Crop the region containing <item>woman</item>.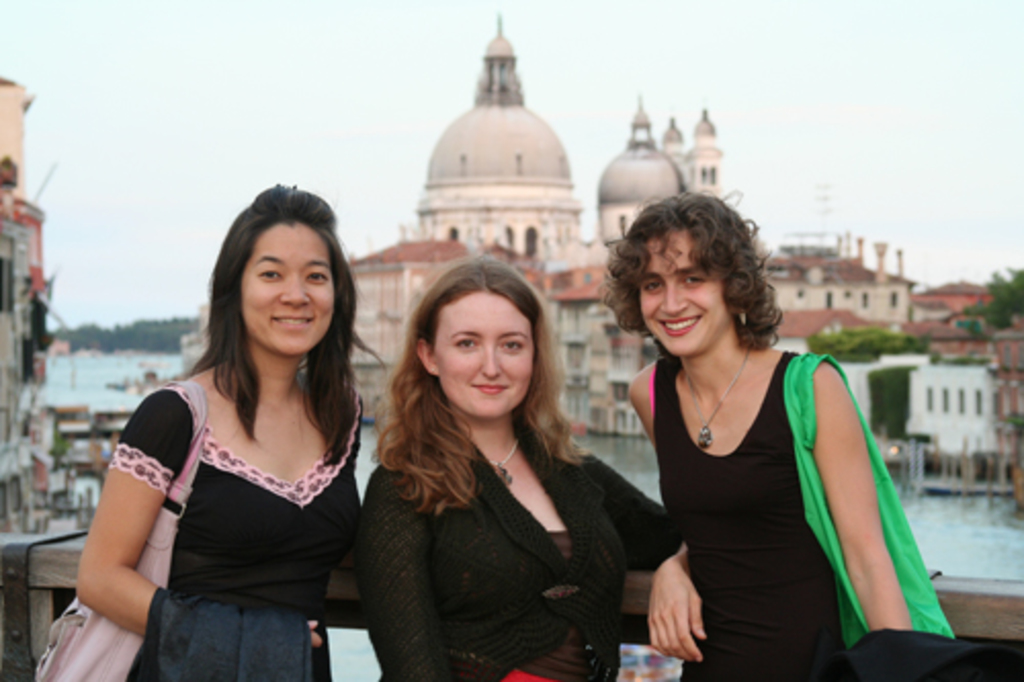
Crop region: box(76, 184, 375, 680).
